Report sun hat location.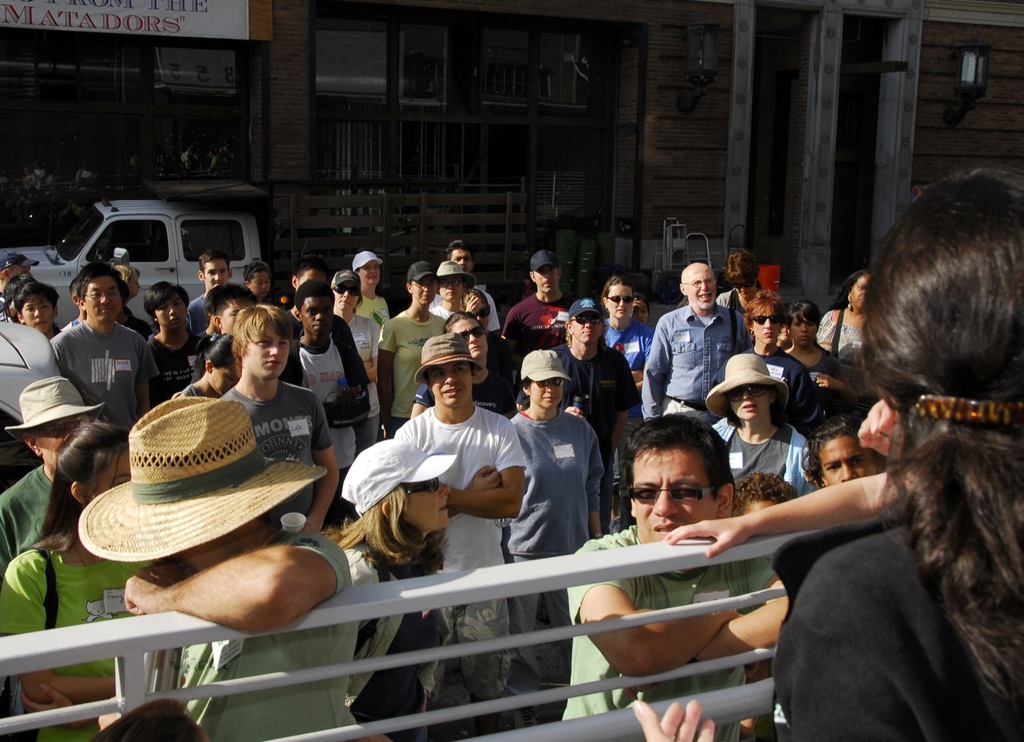
Report: region(340, 439, 461, 517).
